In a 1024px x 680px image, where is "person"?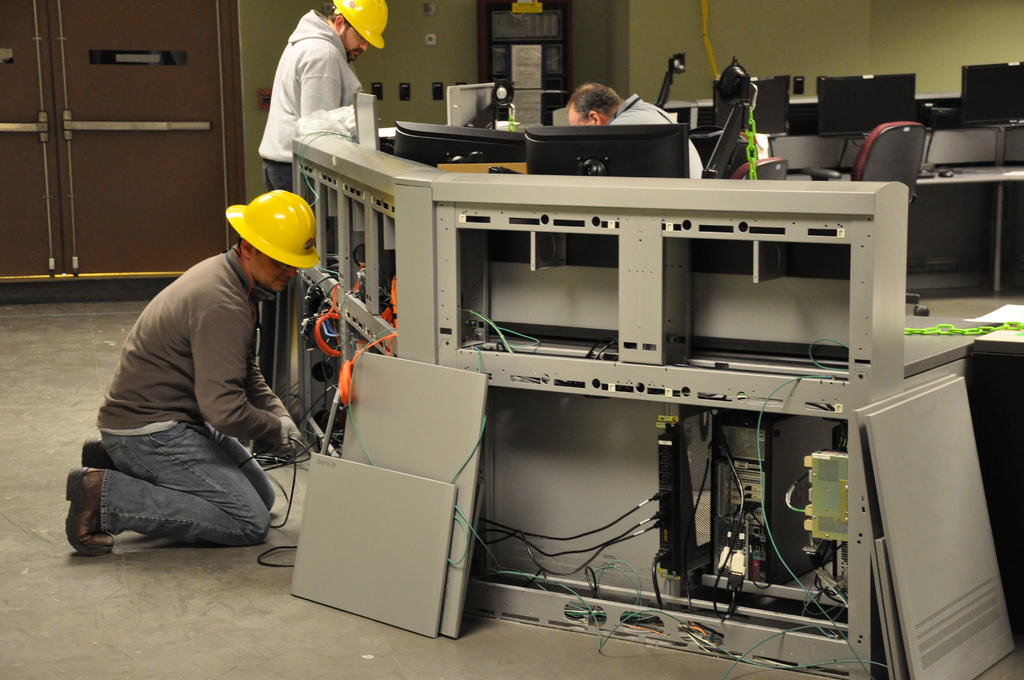
BBox(564, 77, 706, 179).
